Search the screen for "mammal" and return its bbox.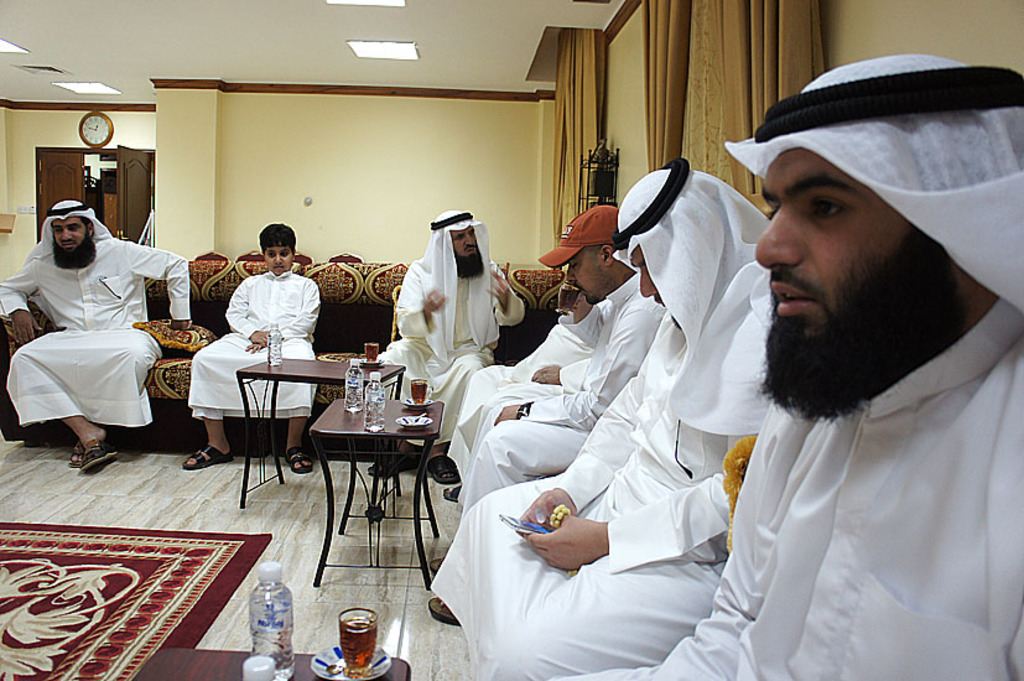
Found: [x1=181, y1=222, x2=316, y2=479].
